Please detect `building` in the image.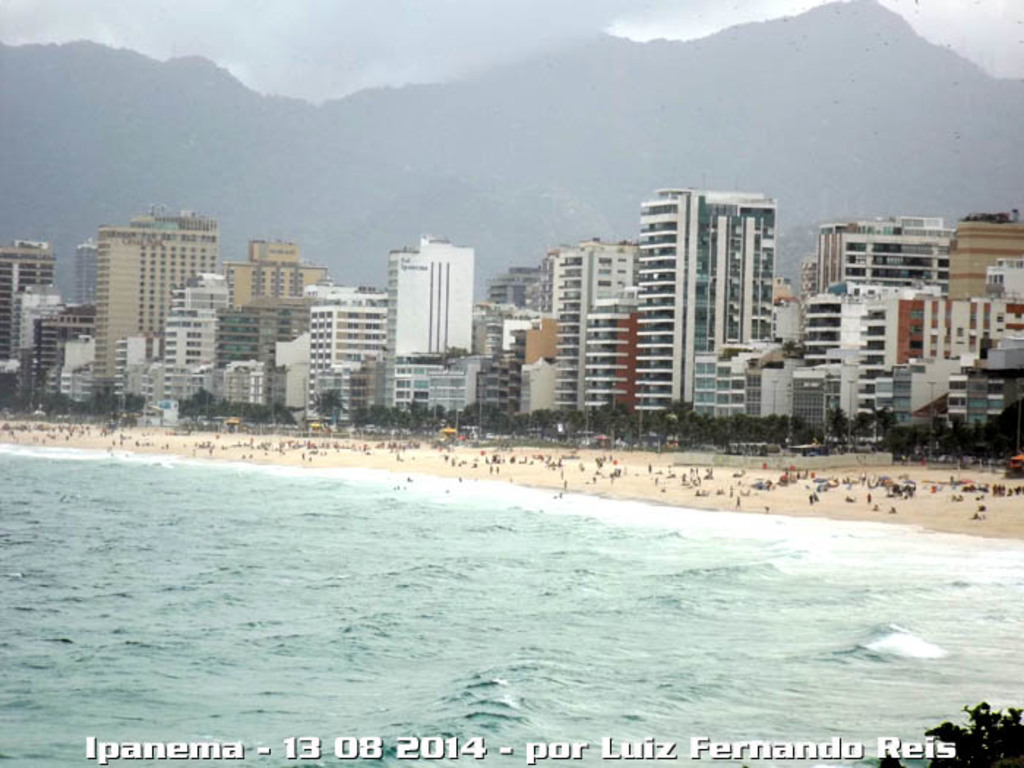
detection(623, 174, 790, 427).
